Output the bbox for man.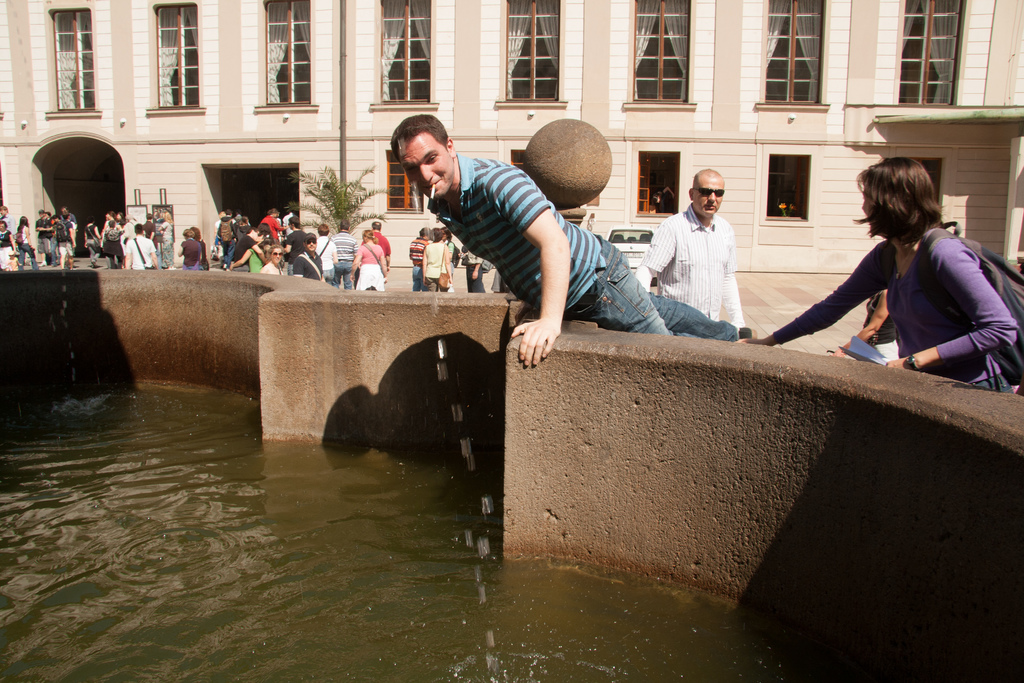
<region>457, 246, 486, 293</region>.
